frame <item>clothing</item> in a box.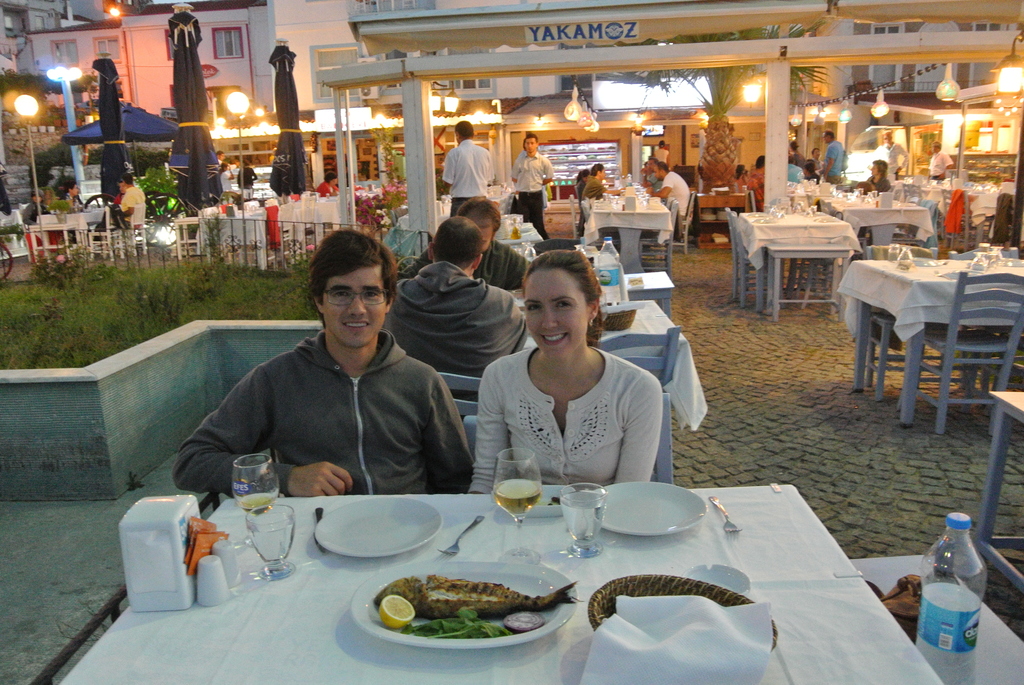
376:260:530:423.
